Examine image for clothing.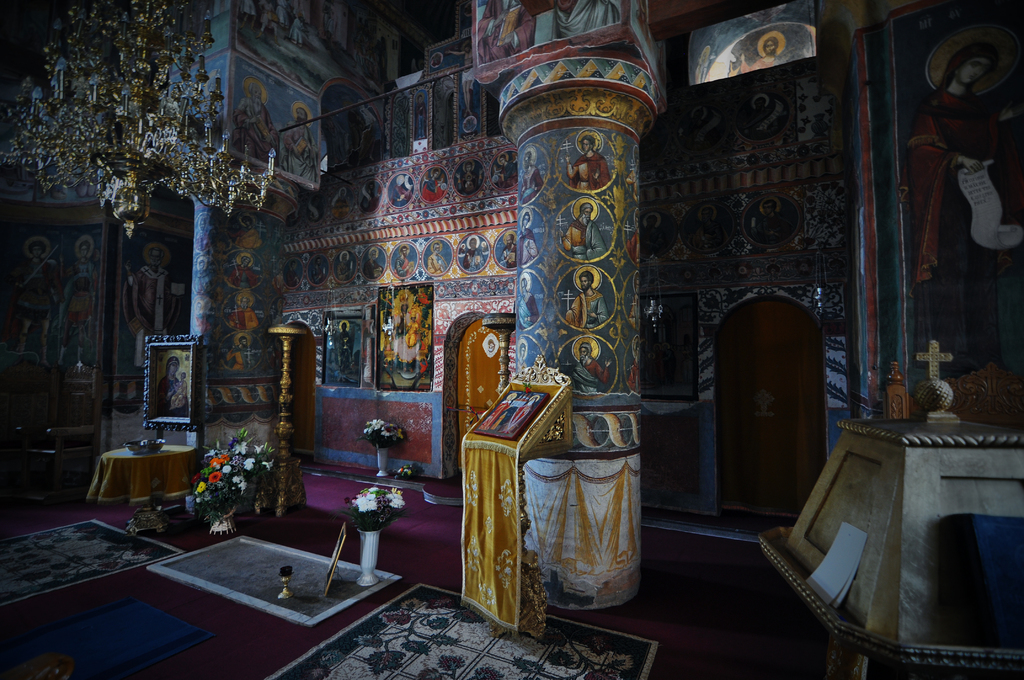
Examination result: pyautogui.locateOnScreen(392, 185, 412, 207).
